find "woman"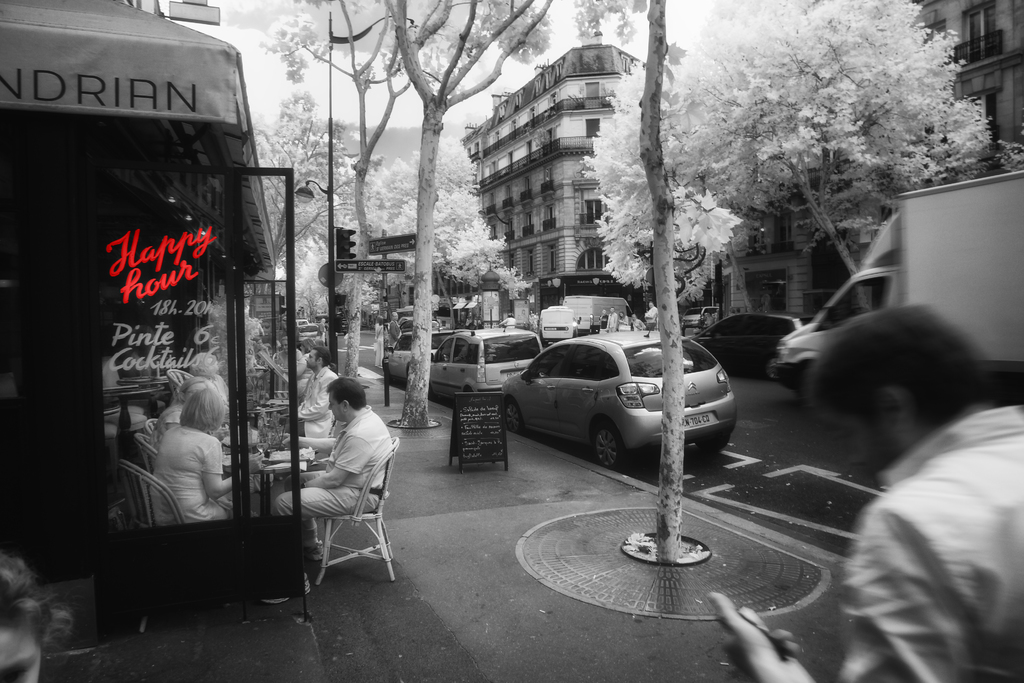
<box>147,378,220,450</box>
